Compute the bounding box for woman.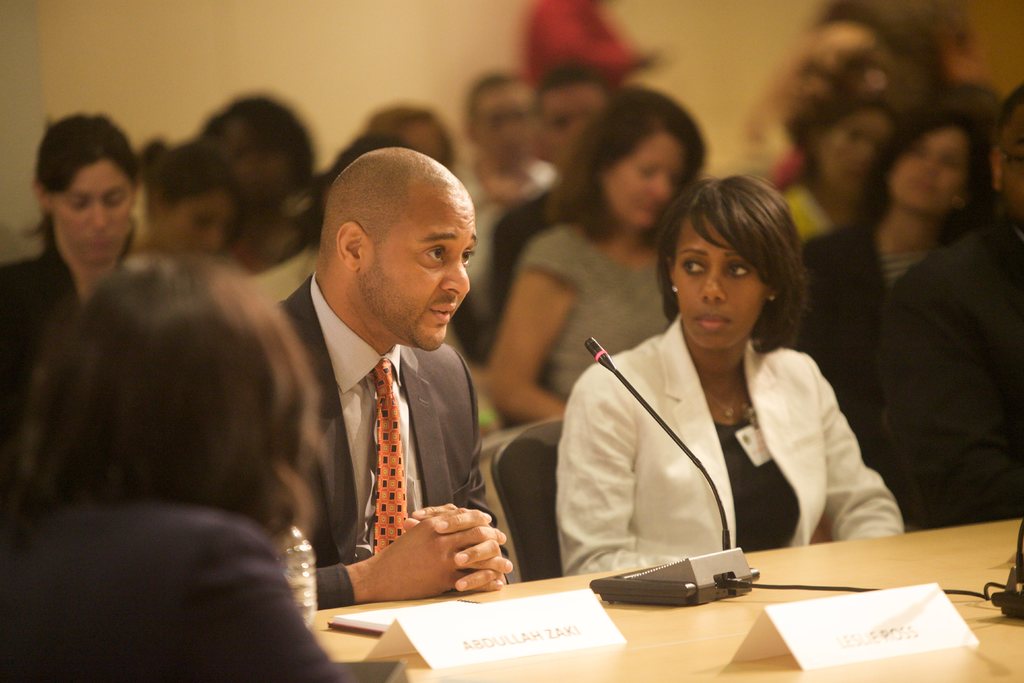
[left=481, top=85, right=706, bottom=434].
